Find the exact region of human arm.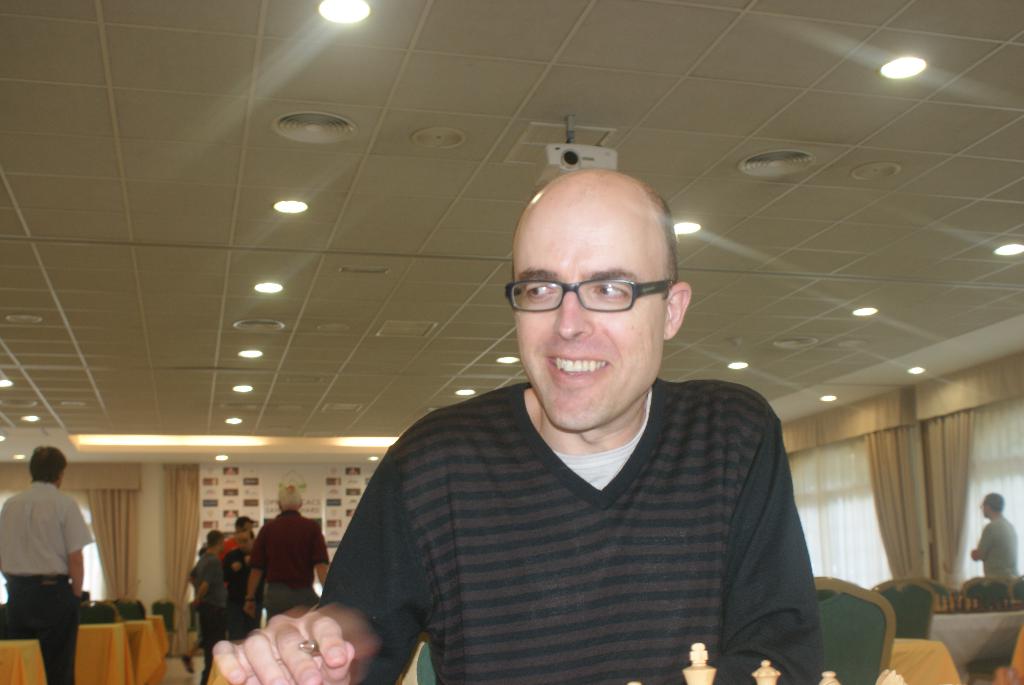
Exact region: select_region(314, 526, 333, 590).
